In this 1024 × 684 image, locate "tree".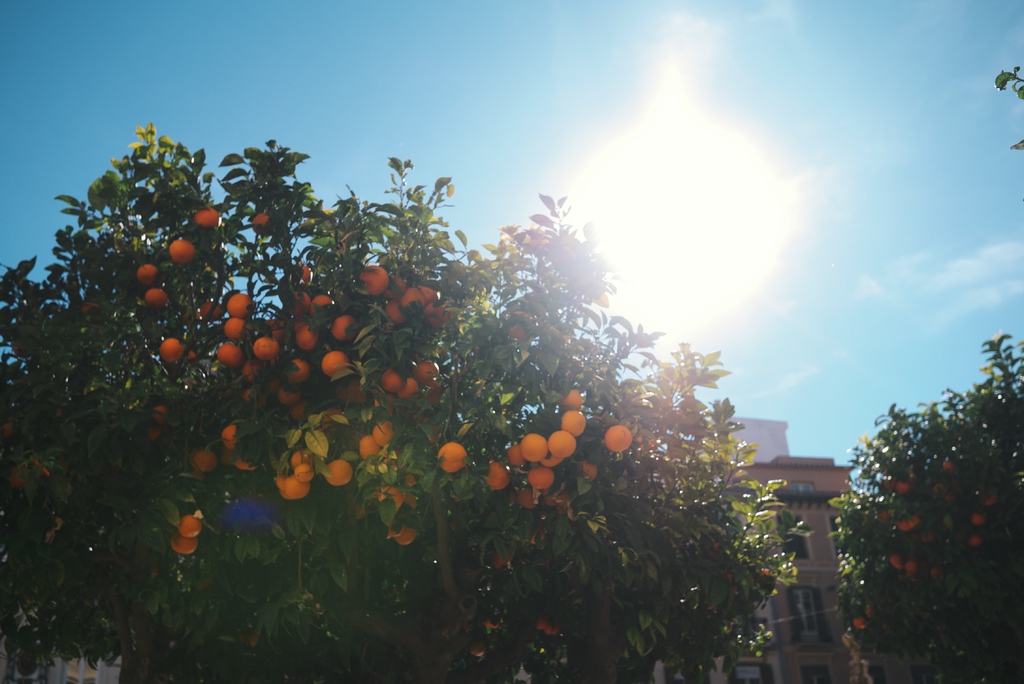
Bounding box: bbox(842, 334, 1023, 681).
